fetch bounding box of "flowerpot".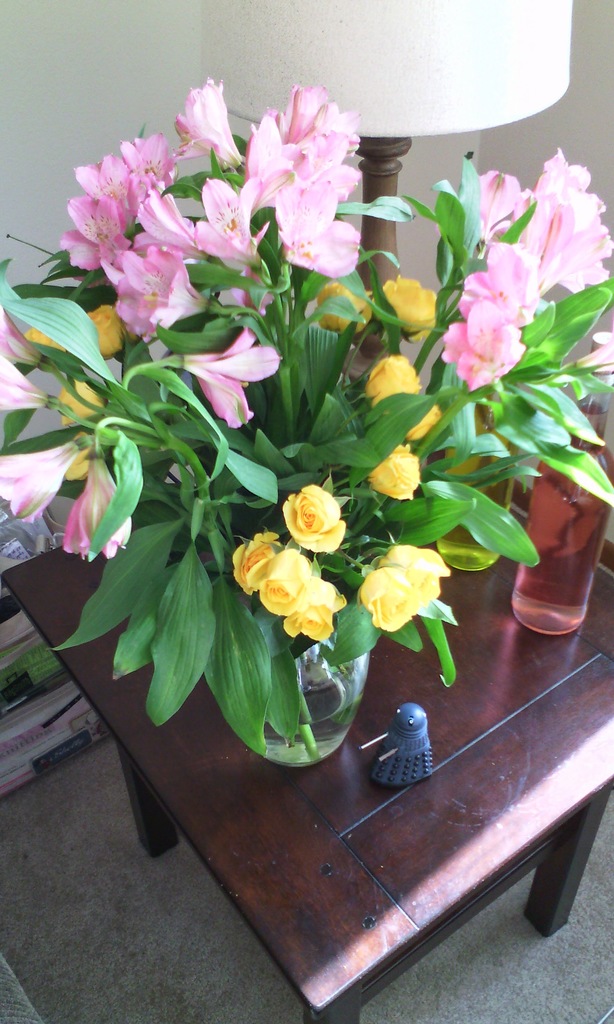
Bbox: (x1=507, y1=457, x2=606, y2=668).
